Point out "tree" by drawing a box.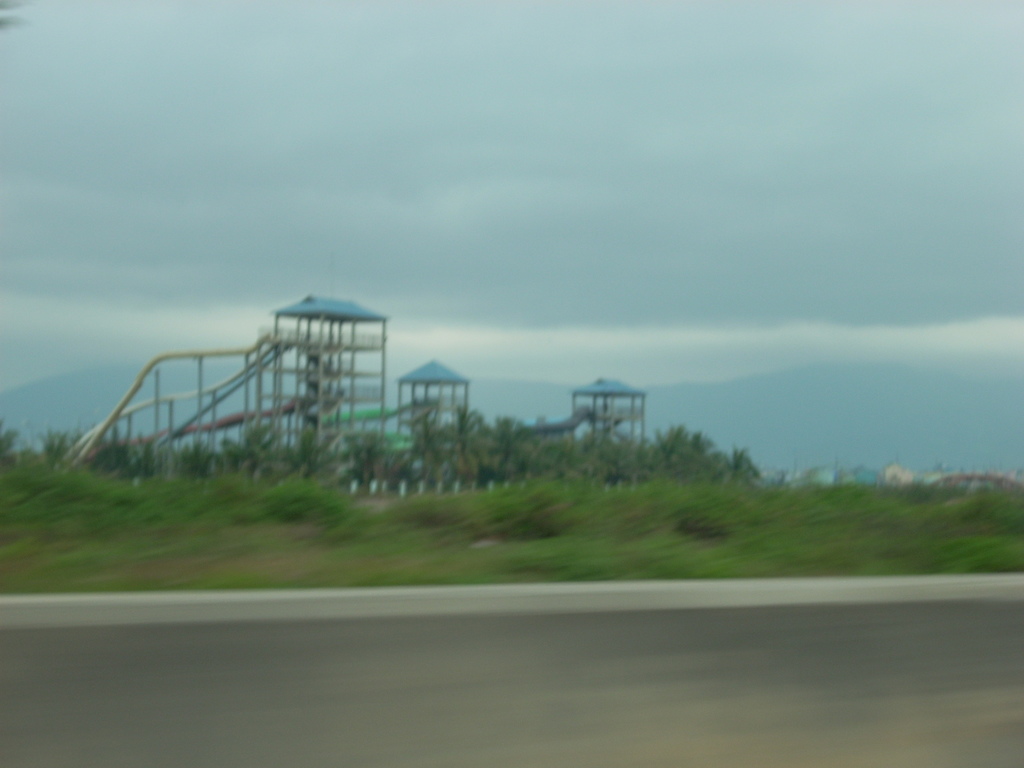
404, 413, 451, 495.
